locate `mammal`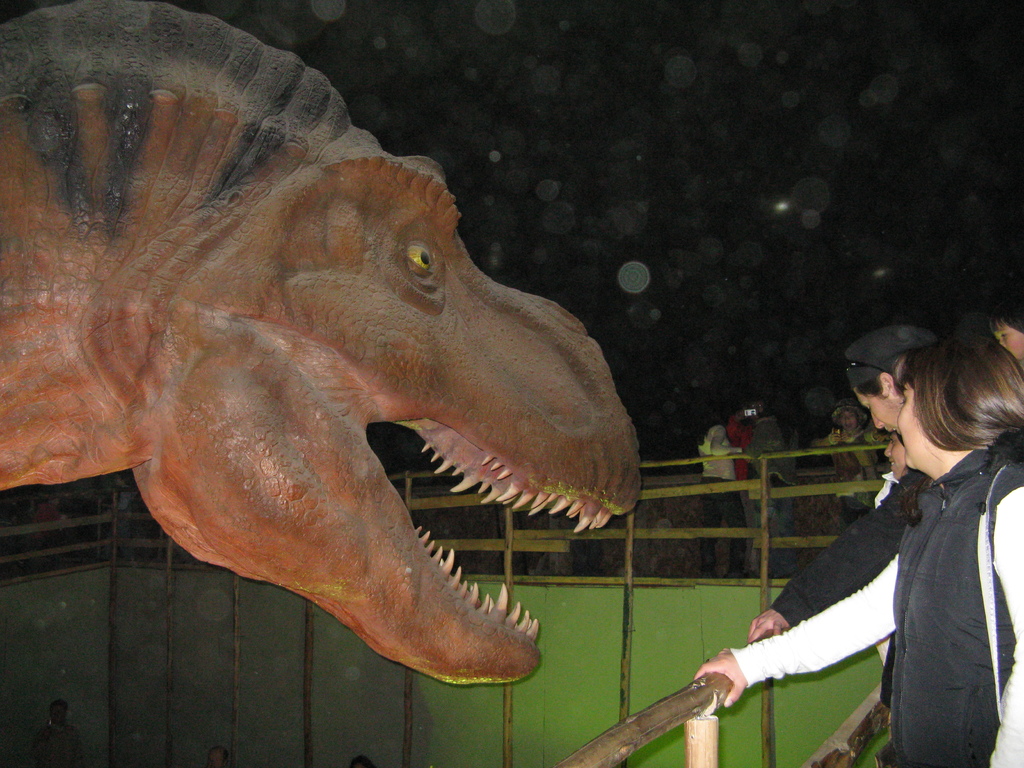
pyautogui.locateOnScreen(748, 324, 940, 703)
